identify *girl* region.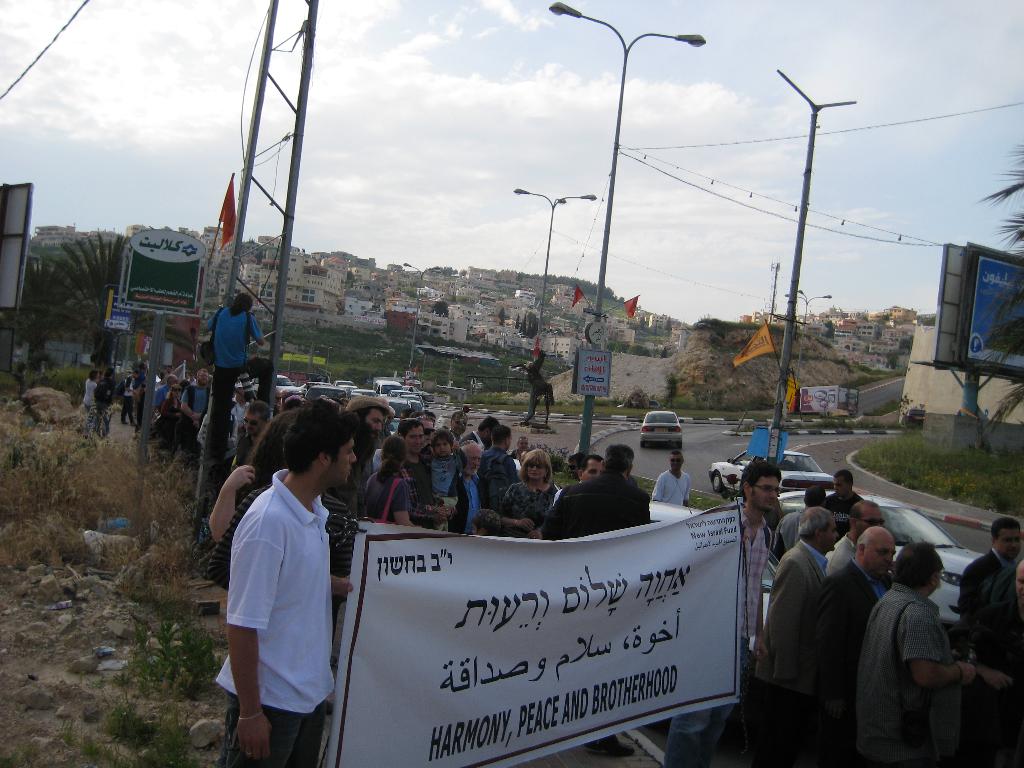
Region: pyautogui.locateOnScreen(148, 381, 191, 455).
